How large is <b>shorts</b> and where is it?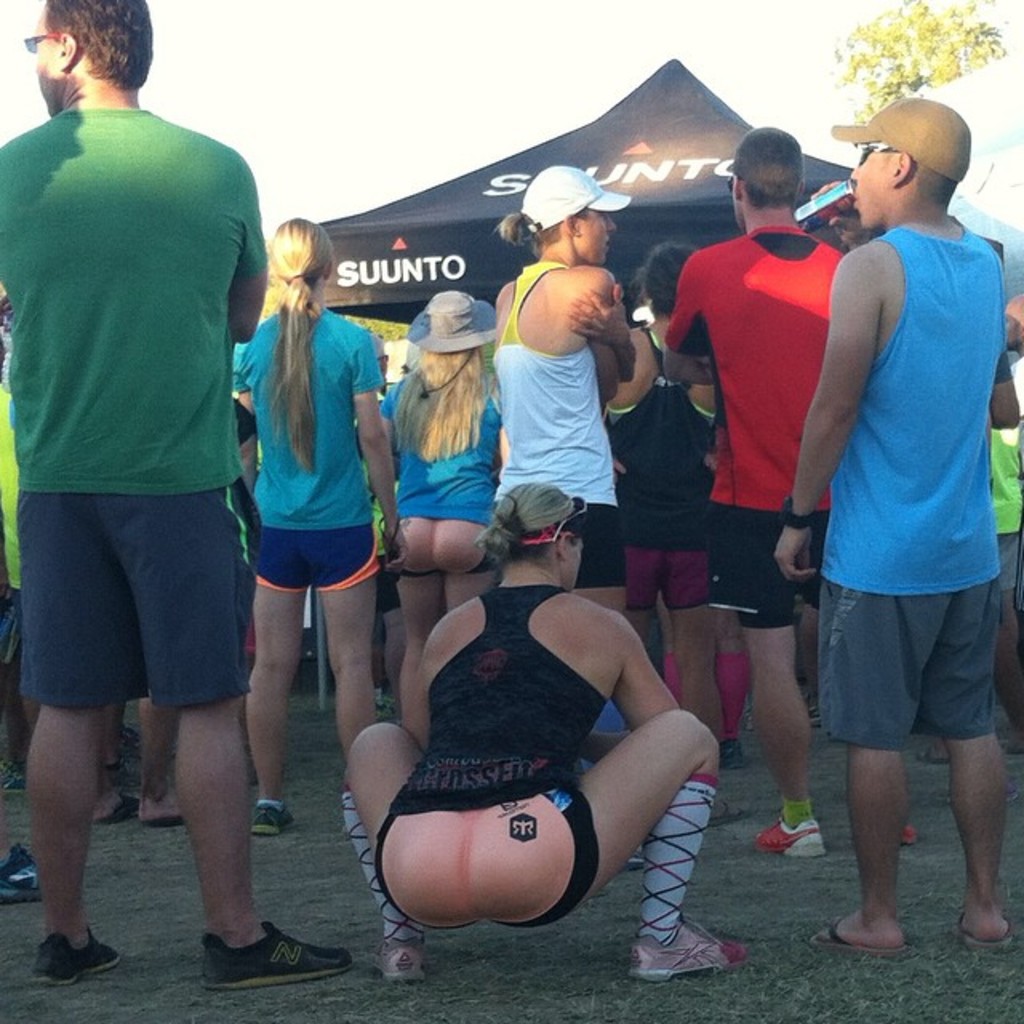
Bounding box: select_region(717, 504, 829, 629).
